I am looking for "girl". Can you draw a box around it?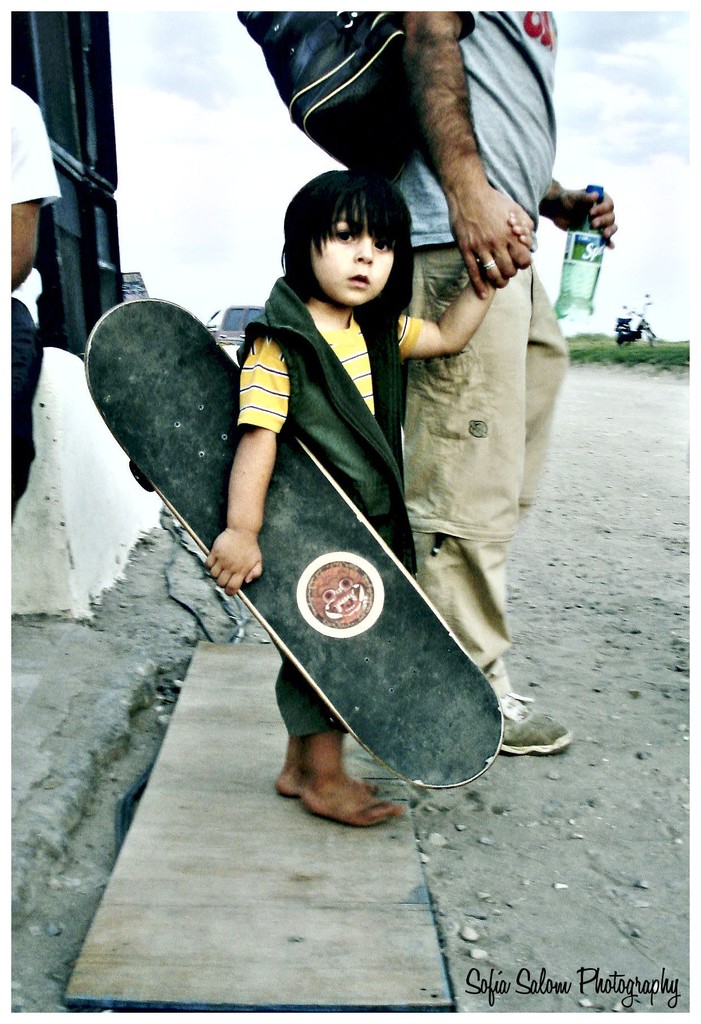
Sure, the bounding box is 208 169 534 828.
